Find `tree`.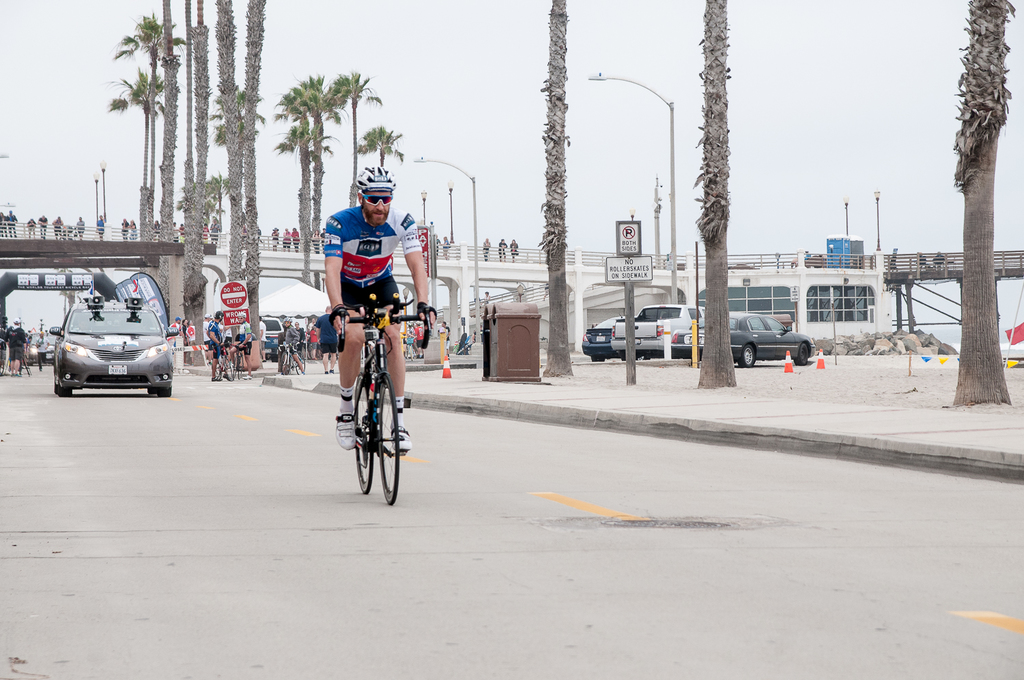
{"x1": 934, "y1": 5, "x2": 1014, "y2": 382}.
